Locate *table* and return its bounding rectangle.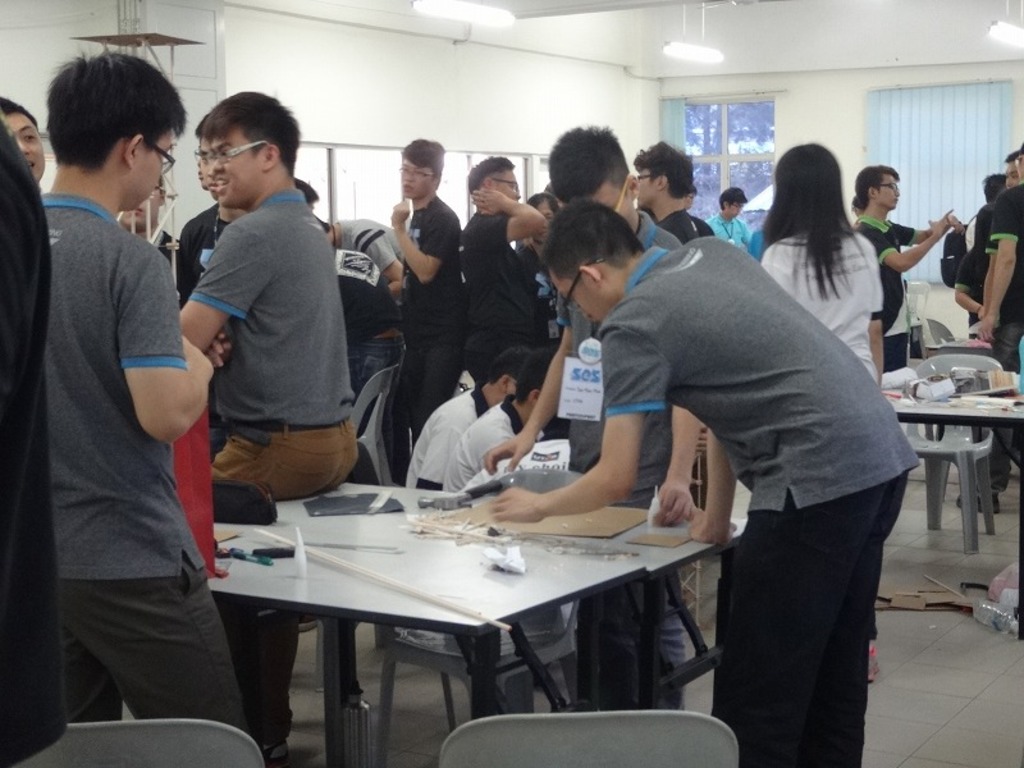
x1=170 y1=470 x2=762 y2=742.
